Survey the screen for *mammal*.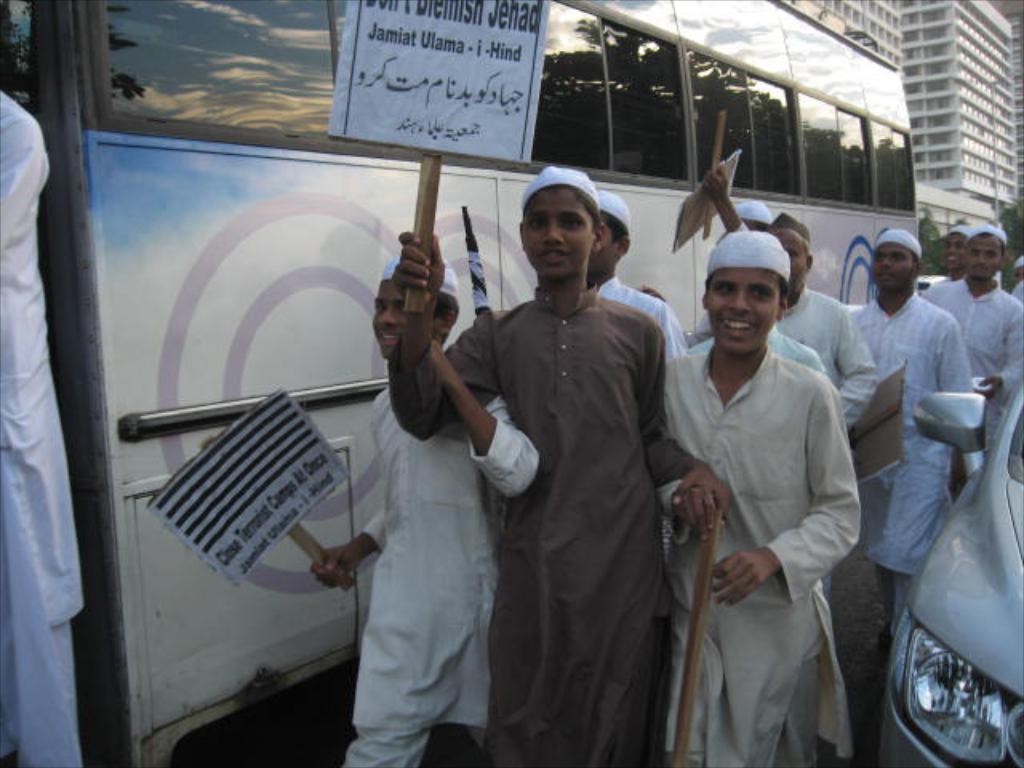
Survey found: select_region(696, 160, 832, 392).
